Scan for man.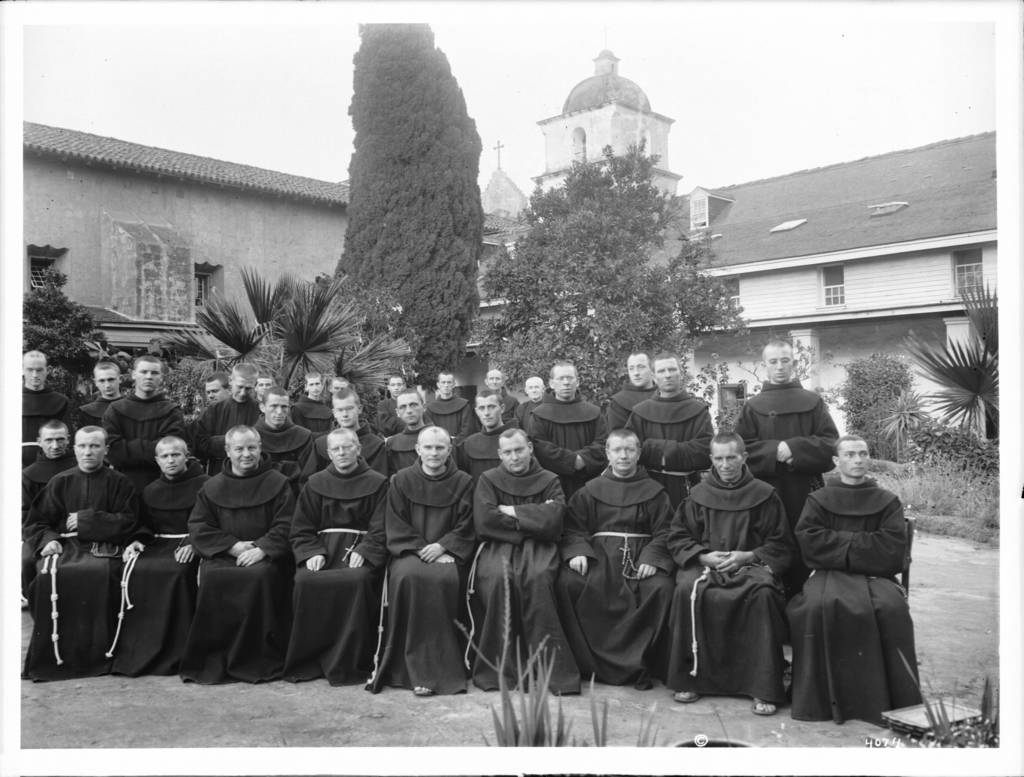
Scan result: (left=456, top=383, right=526, bottom=483).
